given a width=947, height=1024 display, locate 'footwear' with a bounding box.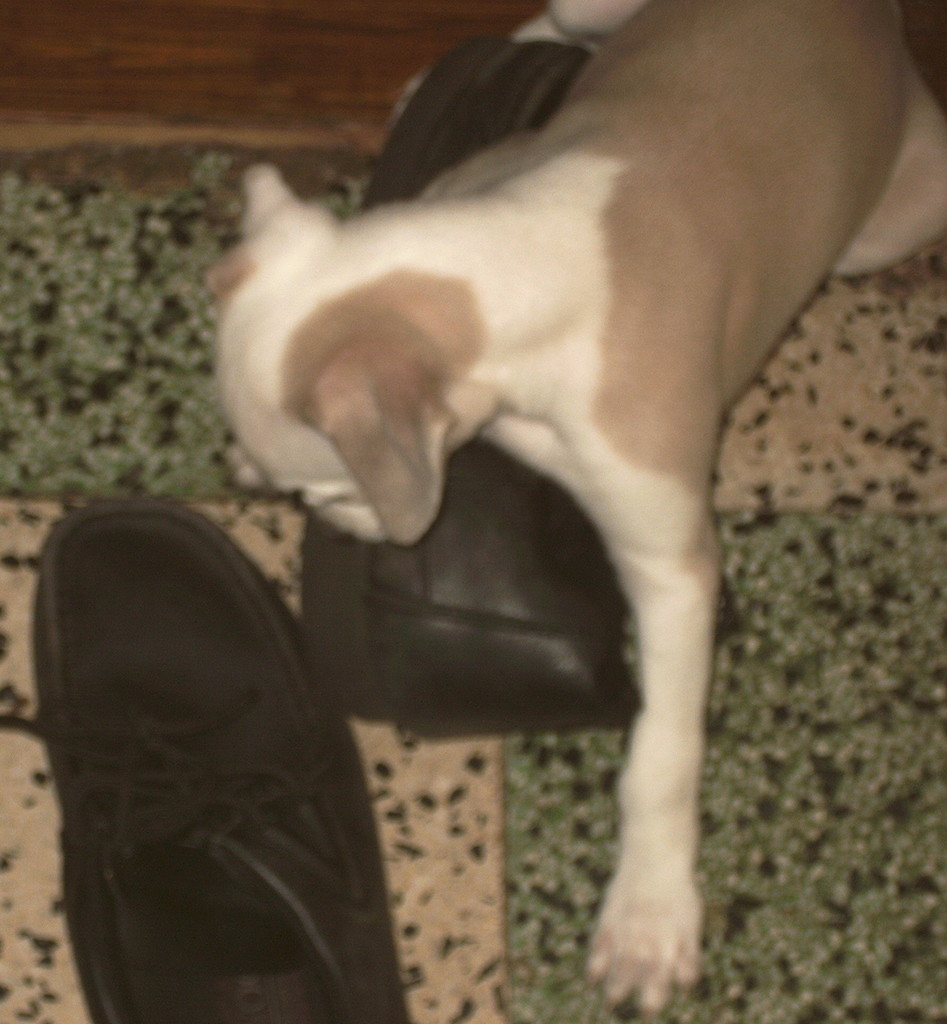
Located: <region>307, 37, 648, 751</region>.
